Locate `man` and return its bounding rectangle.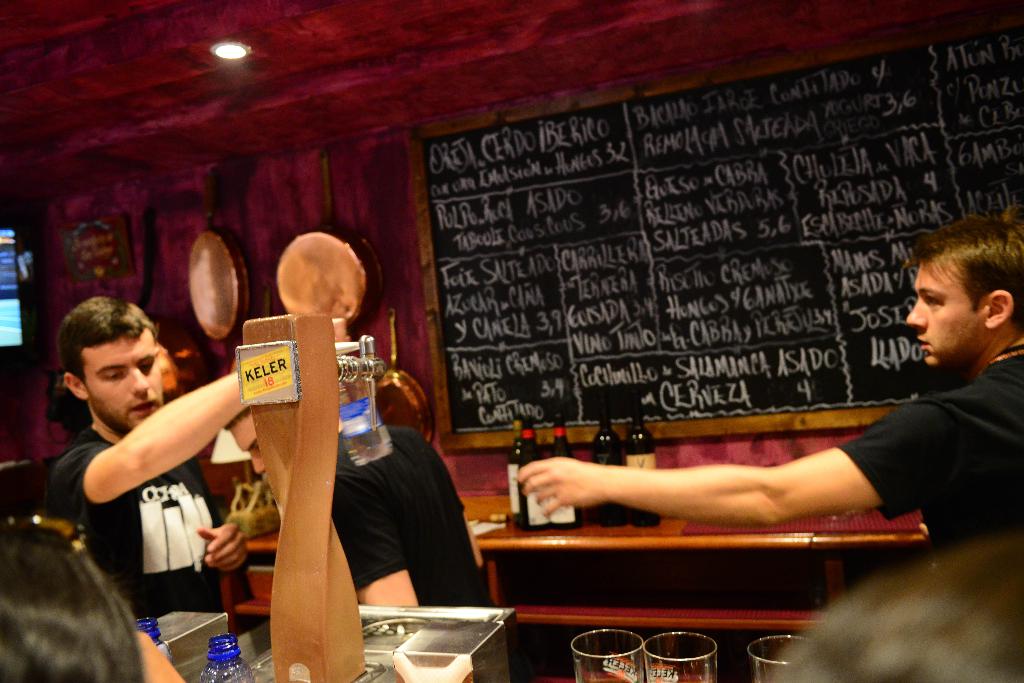
[32,278,271,650].
